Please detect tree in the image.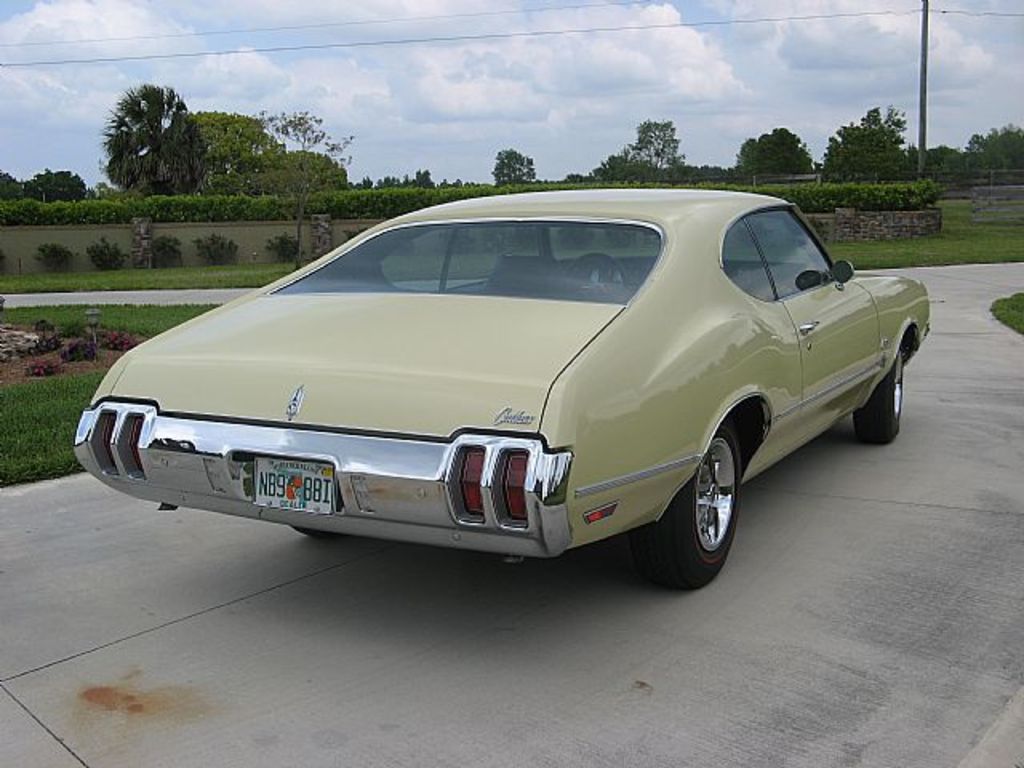
<bbox>736, 126, 814, 181</bbox>.
